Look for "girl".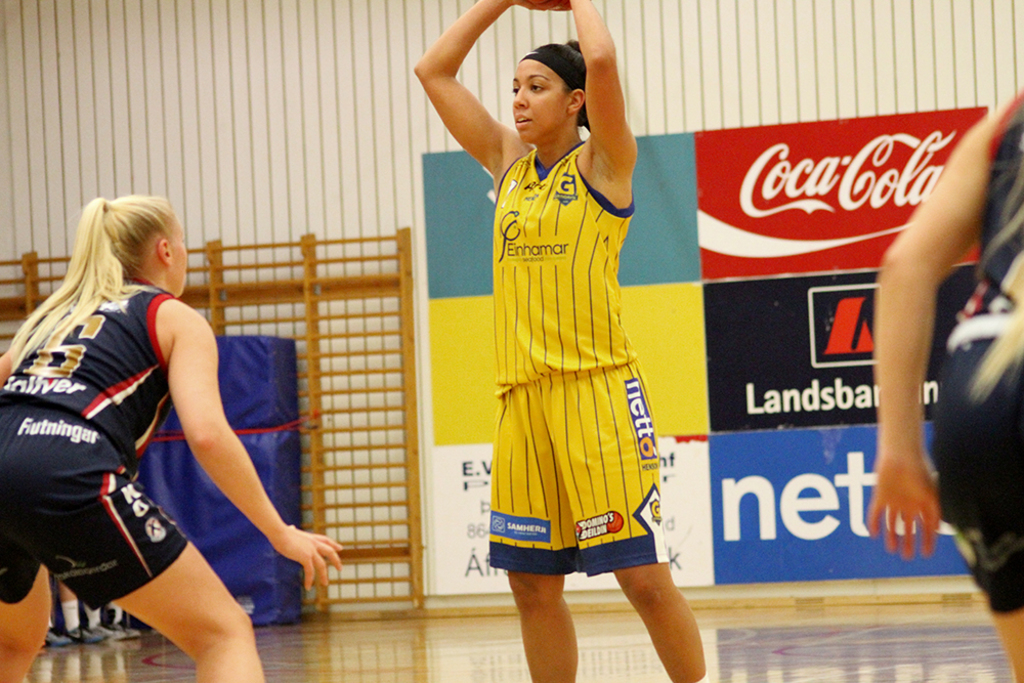
Found: detection(0, 191, 343, 682).
